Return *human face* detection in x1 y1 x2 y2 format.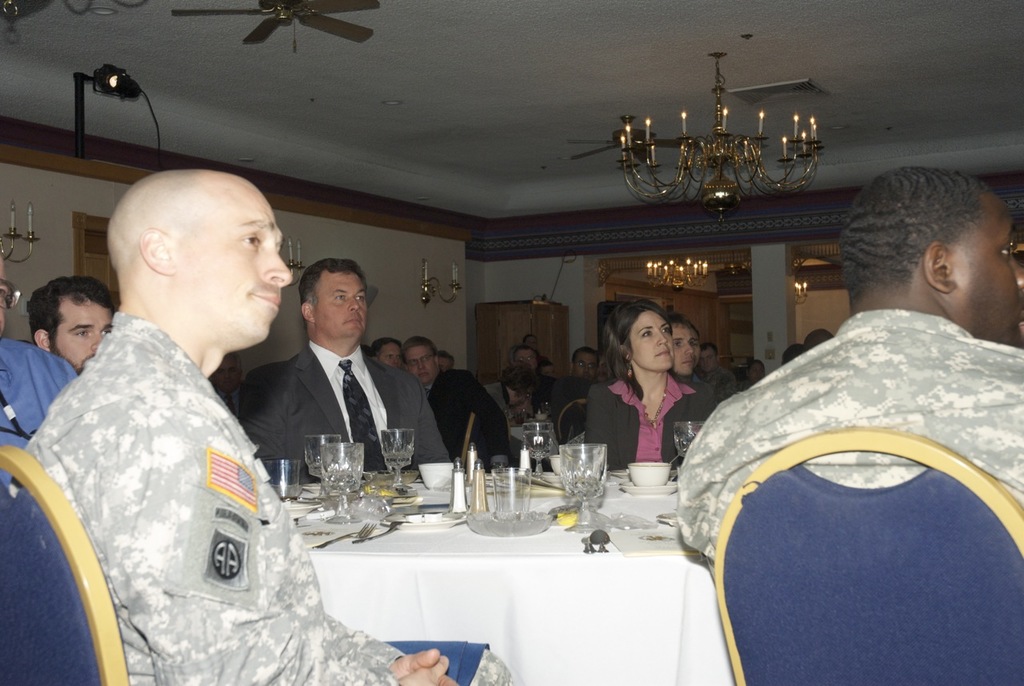
667 324 699 374.
